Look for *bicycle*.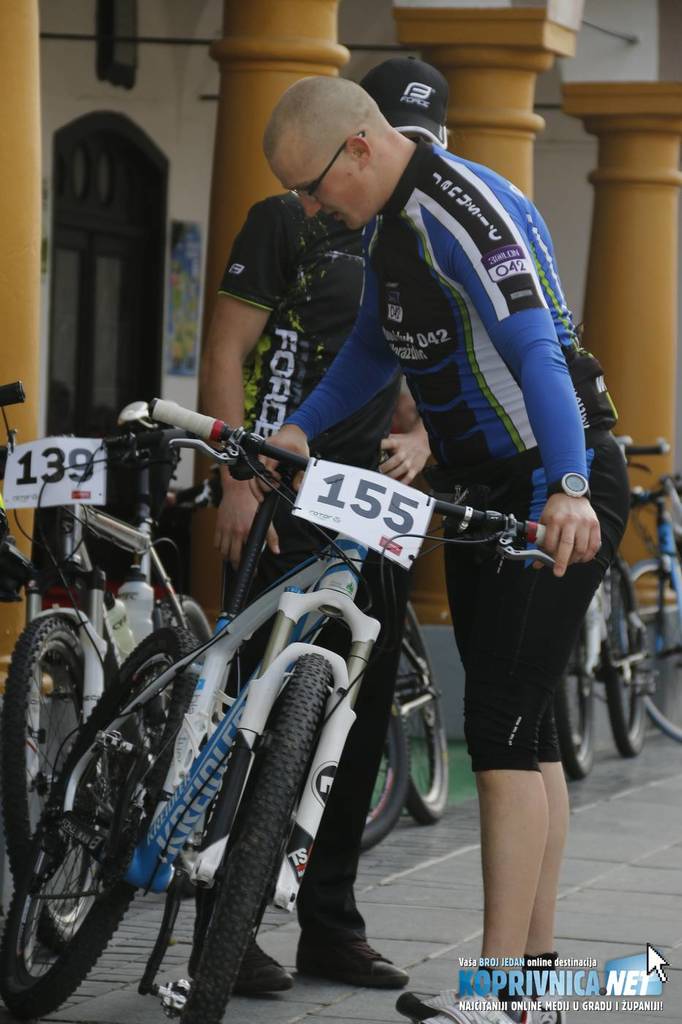
Found: x1=0 y1=375 x2=64 y2=854.
